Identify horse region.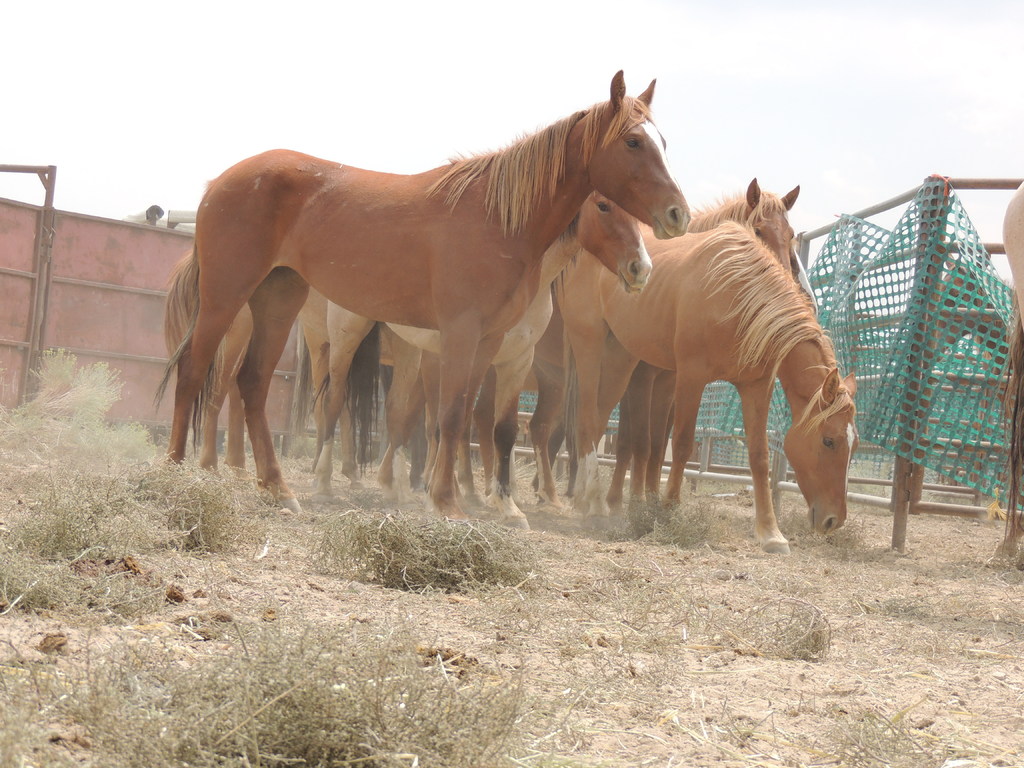
Region: crop(616, 172, 807, 514).
